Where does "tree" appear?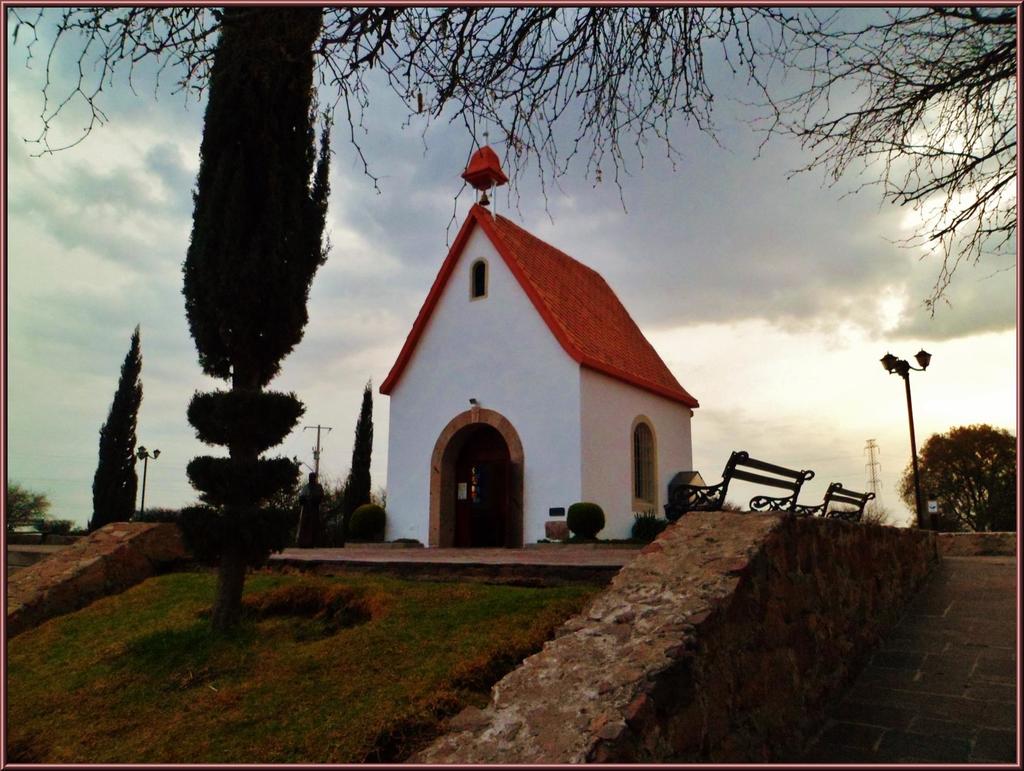
Appears at [8,478,52,537].
